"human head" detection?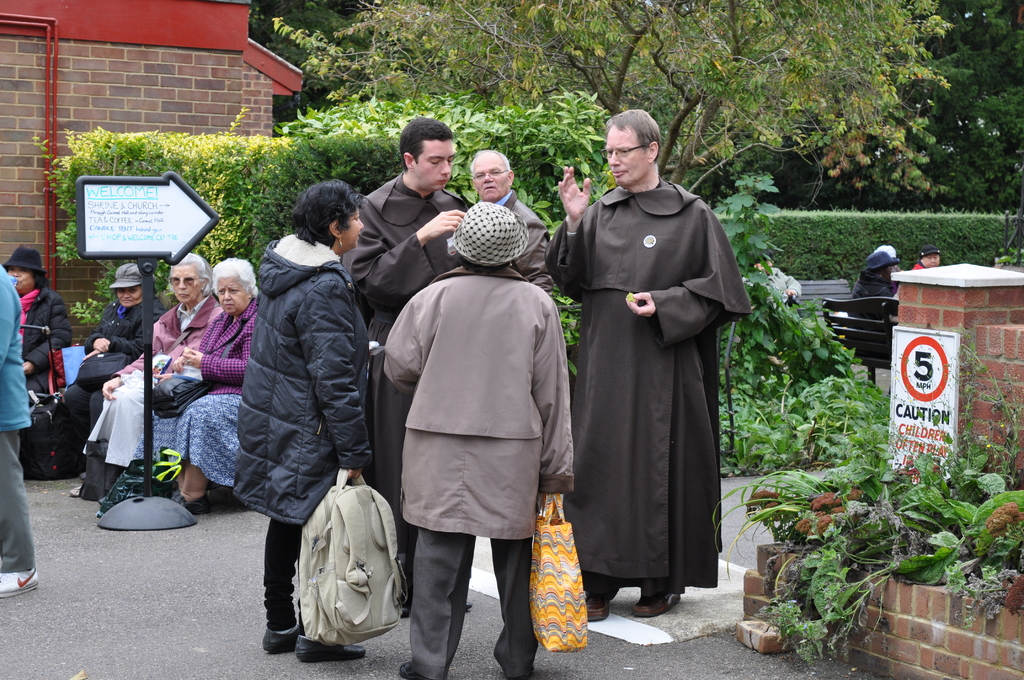
(x1=861, y1=252, x2=900, y2=286)
